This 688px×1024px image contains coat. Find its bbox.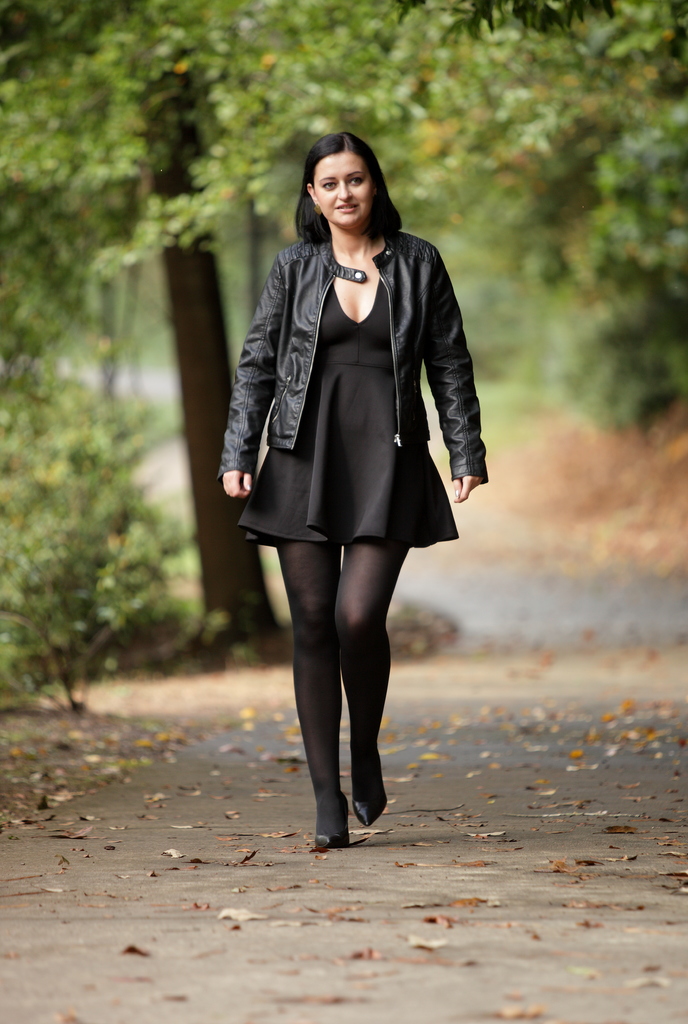
213,236,491,490.
